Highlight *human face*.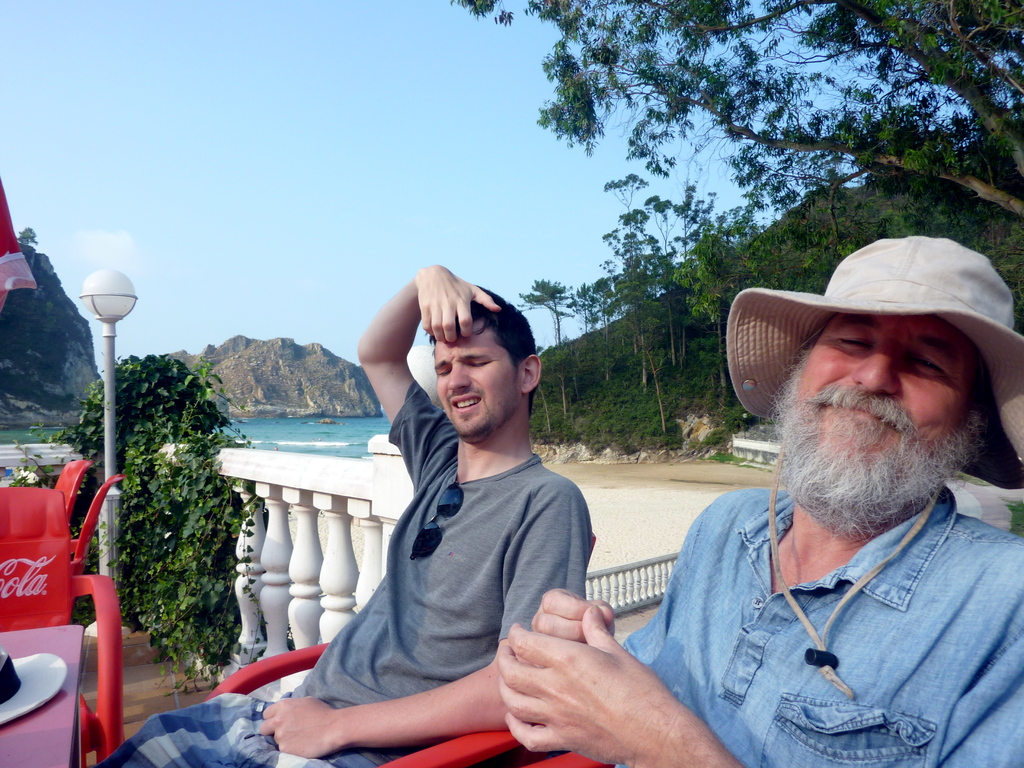
Highlighted region: 785, 307, 975, 528.
